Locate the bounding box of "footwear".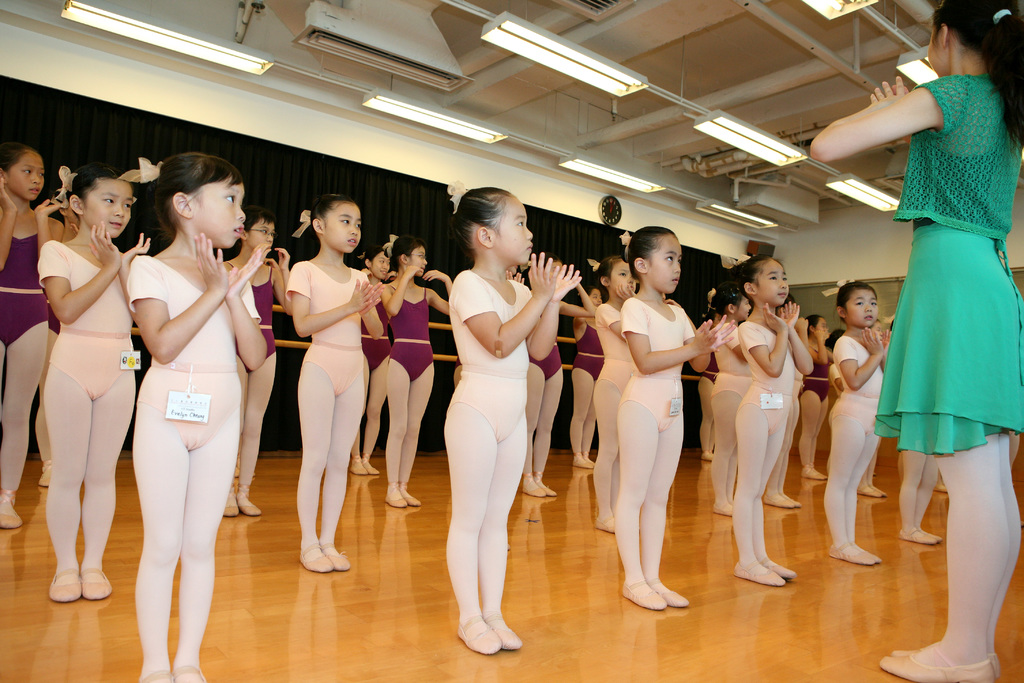
Bounding box: crop(34, 469, 49, 489).
